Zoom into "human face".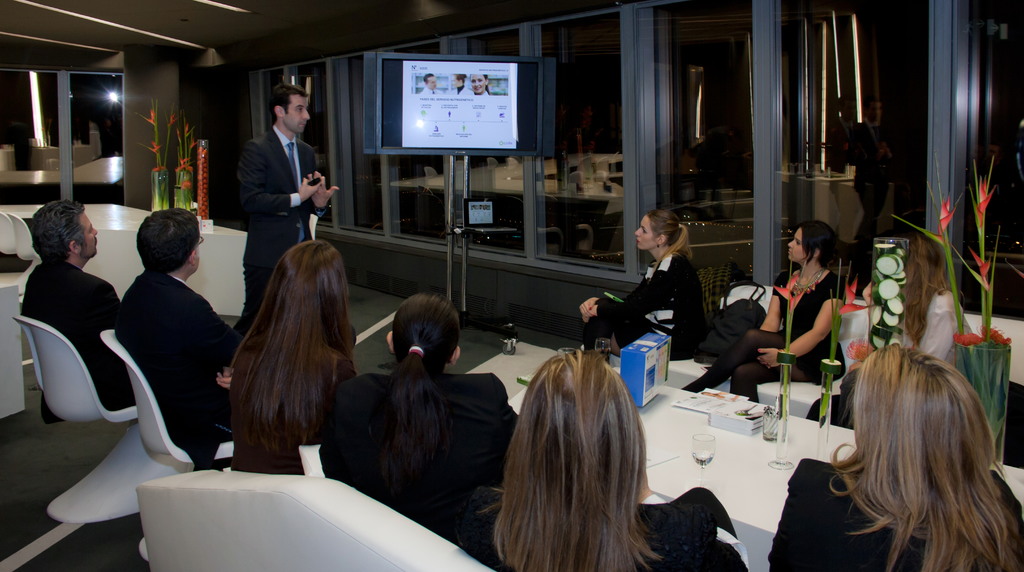
Zoom target: x1=284 y1=95 x2=308 y2=133.
